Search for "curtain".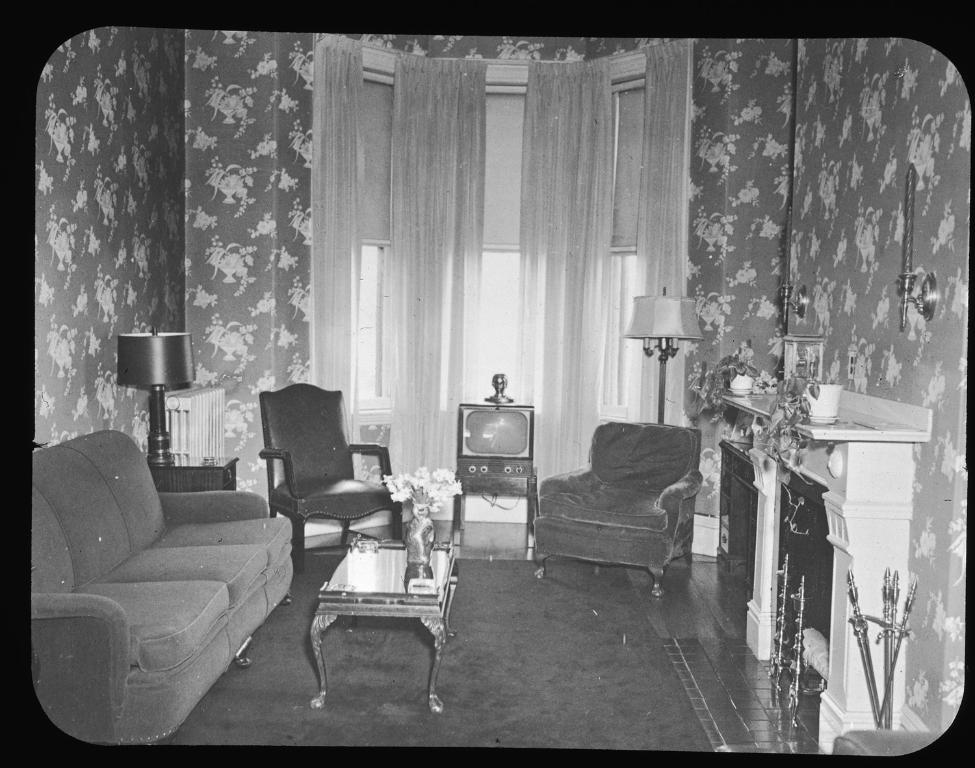
Found at <region>313, 29, 364, 452</region>.
